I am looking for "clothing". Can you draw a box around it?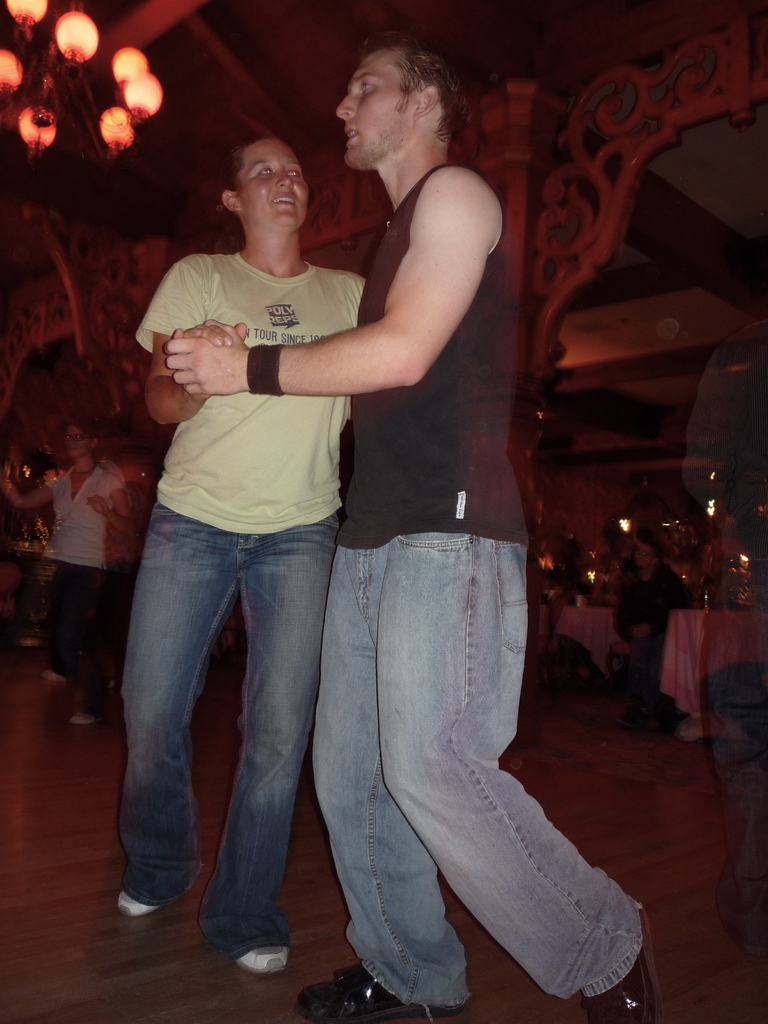
Sure, the bounding box is x1=352, y1=161, x2=522, y2=444.
